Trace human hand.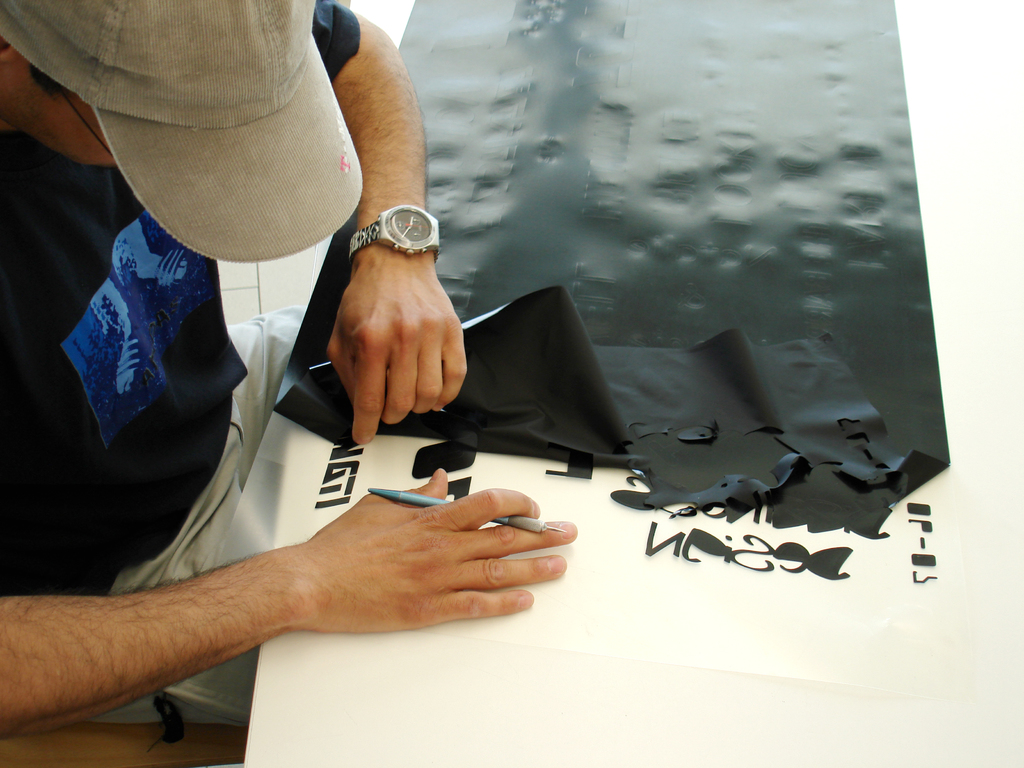
Traced to Rect(115, 487, 611, 691).
